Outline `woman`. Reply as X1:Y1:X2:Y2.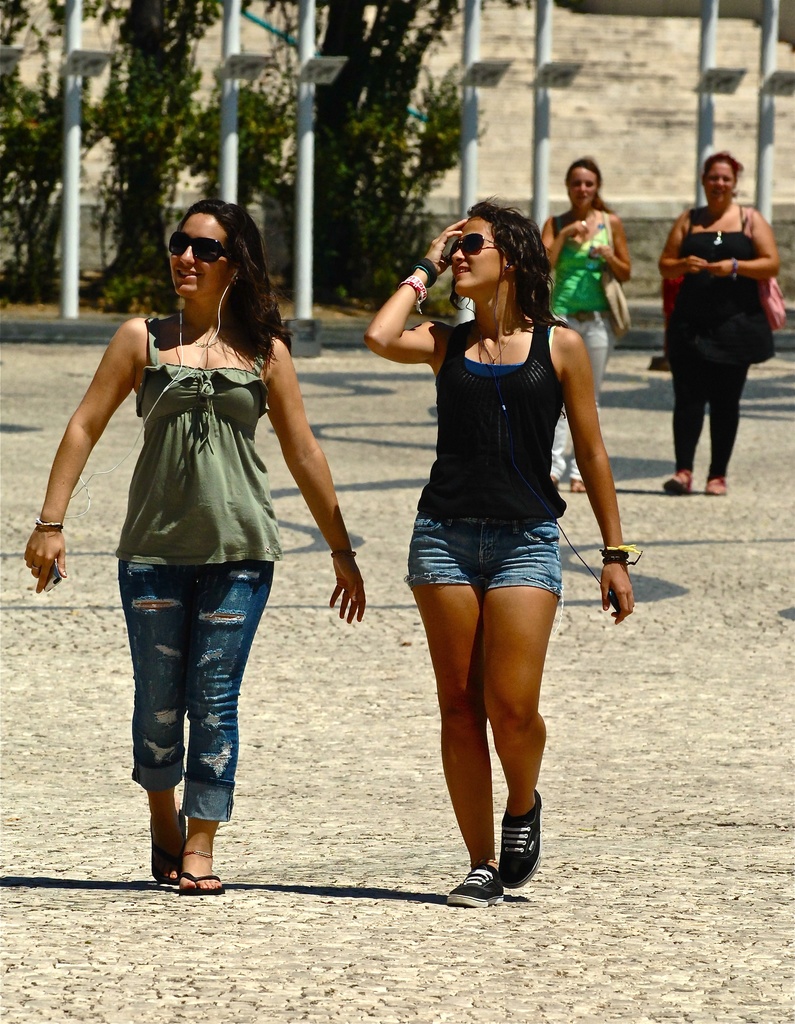
19:193:368:895.
